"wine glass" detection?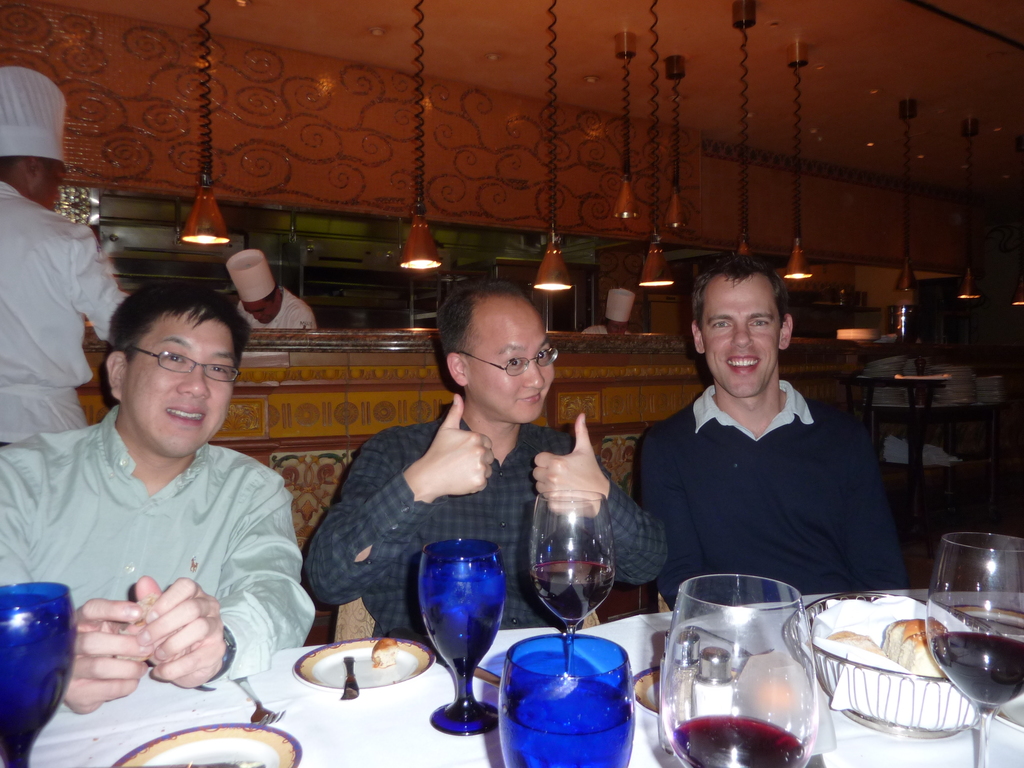
Rect(534, 486, 628, 678)
